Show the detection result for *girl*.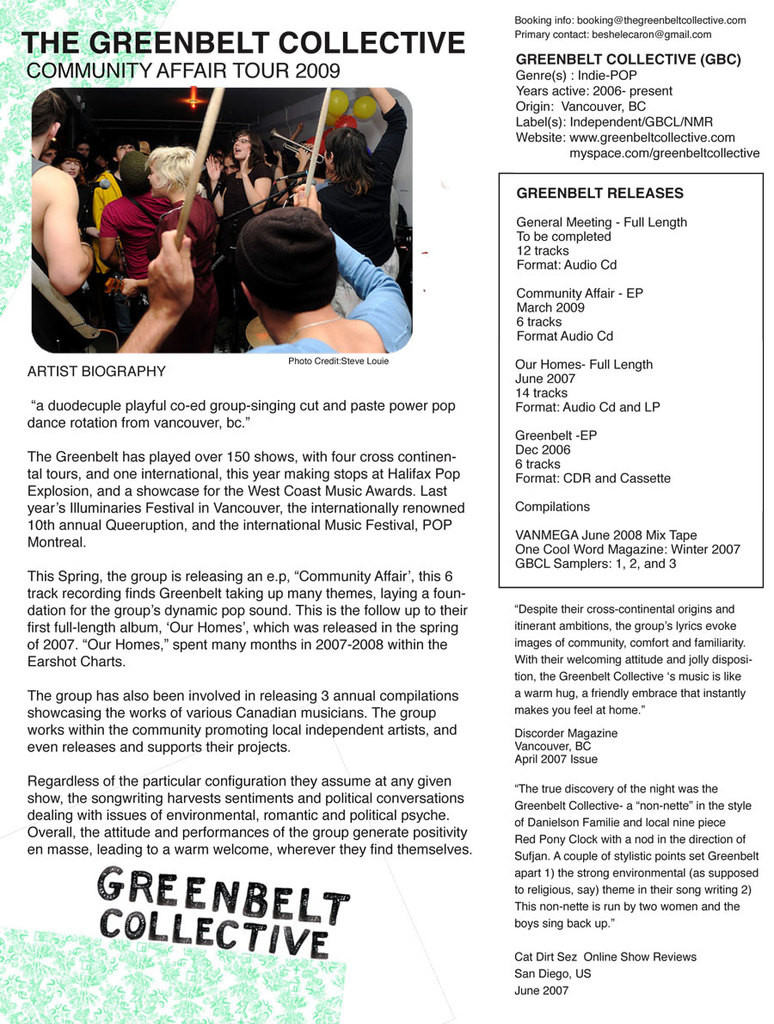
[52,151,107,244].
